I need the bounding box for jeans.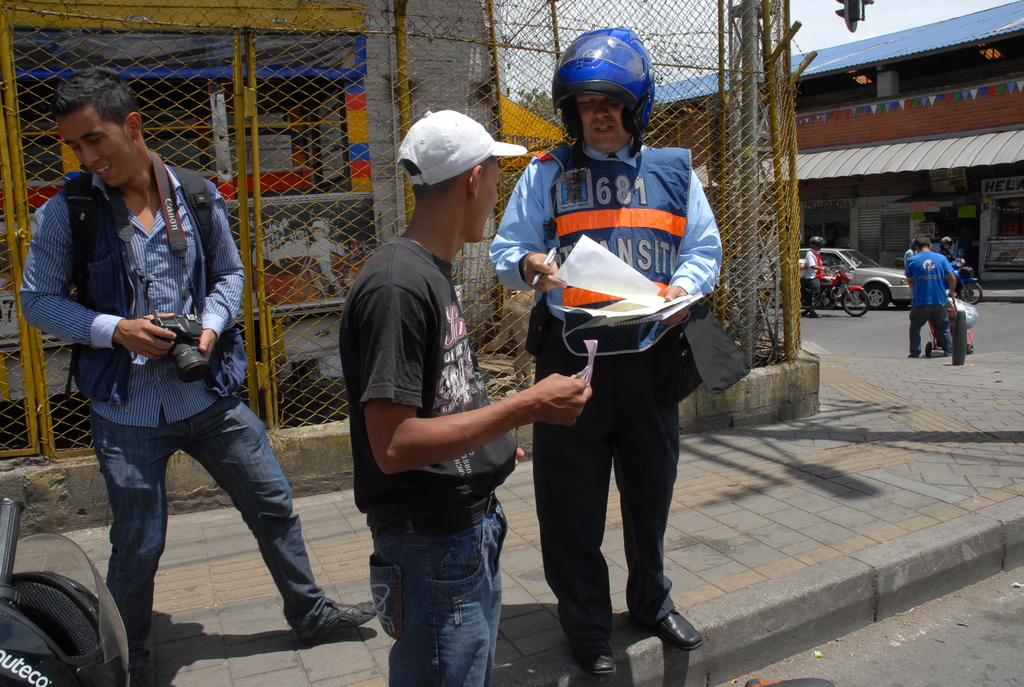
Here it is: {"left": 84, "top": 379, "right": 343, "bottom": 674}.
